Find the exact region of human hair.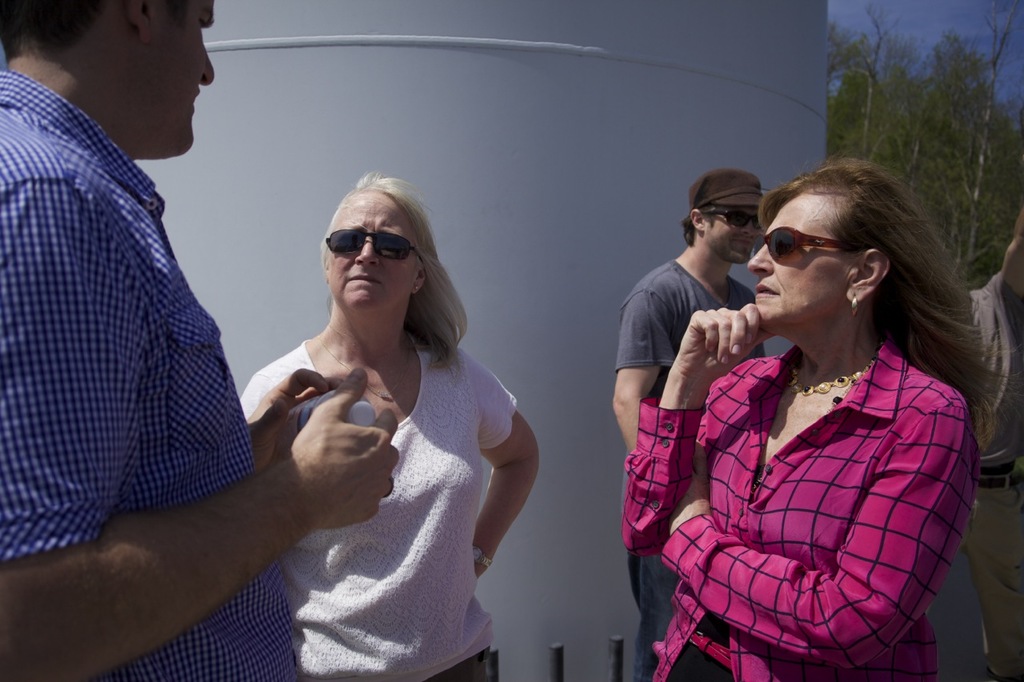
Exact region: {"x1": 0, "y1": 0, "x2": 99, "y2": 42}.
